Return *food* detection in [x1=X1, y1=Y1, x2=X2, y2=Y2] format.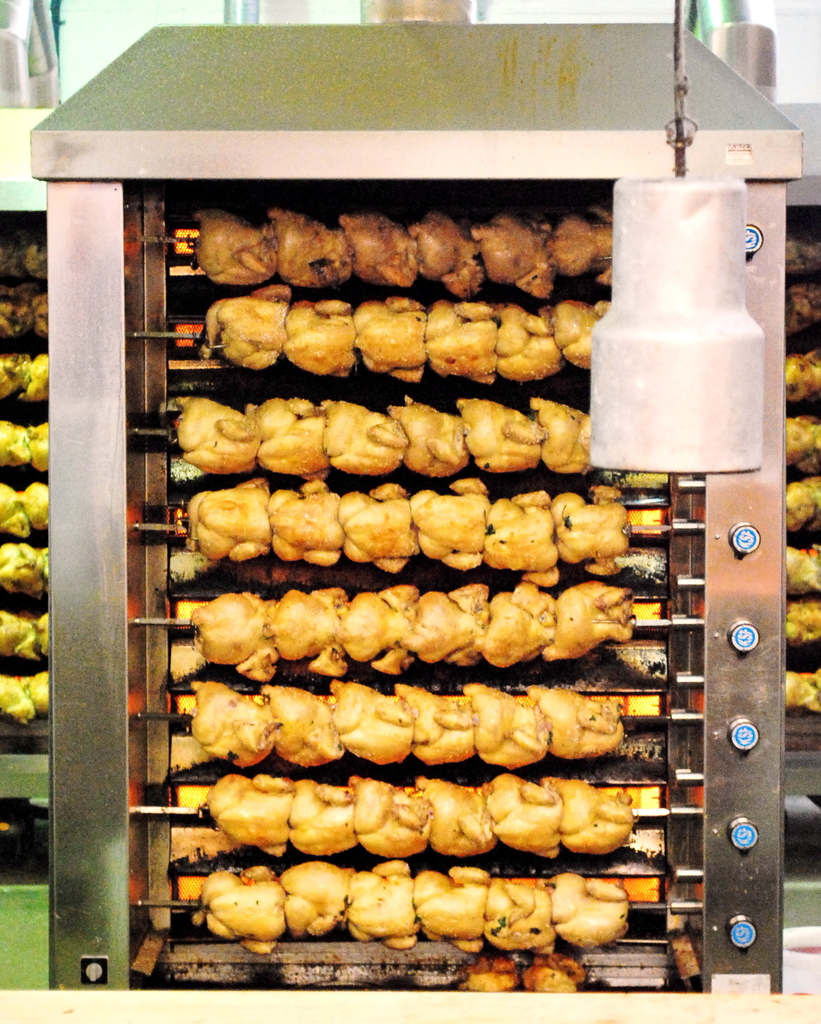
[x1=266, y1=204, x2=350, y2=289].
